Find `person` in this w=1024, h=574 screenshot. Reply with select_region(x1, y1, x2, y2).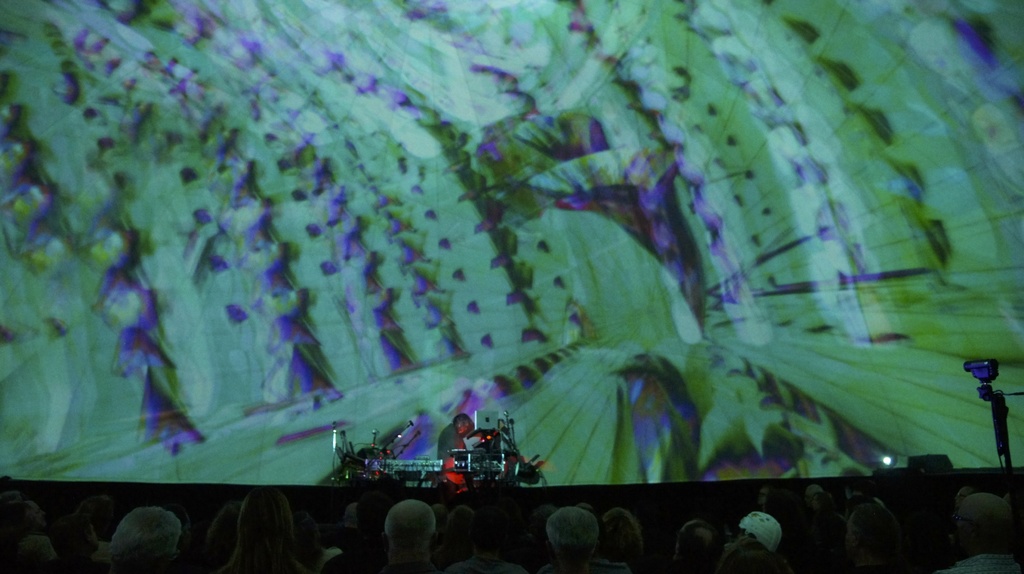
select_region(61, 494, 100, 573).
